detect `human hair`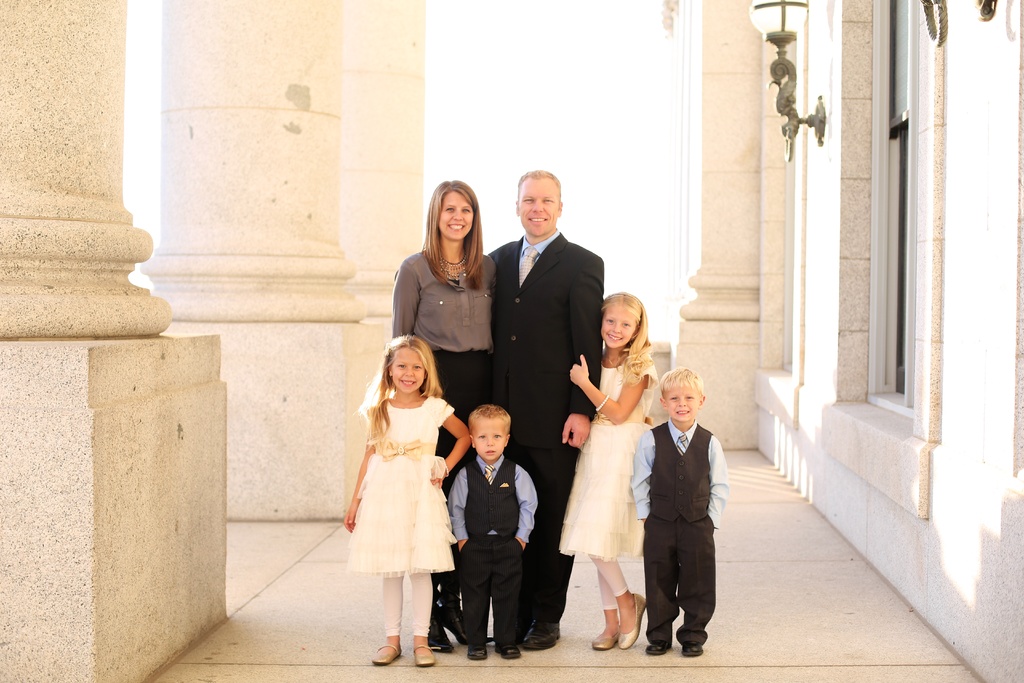
<bbox>518, 168, 564, 194</bbox>
